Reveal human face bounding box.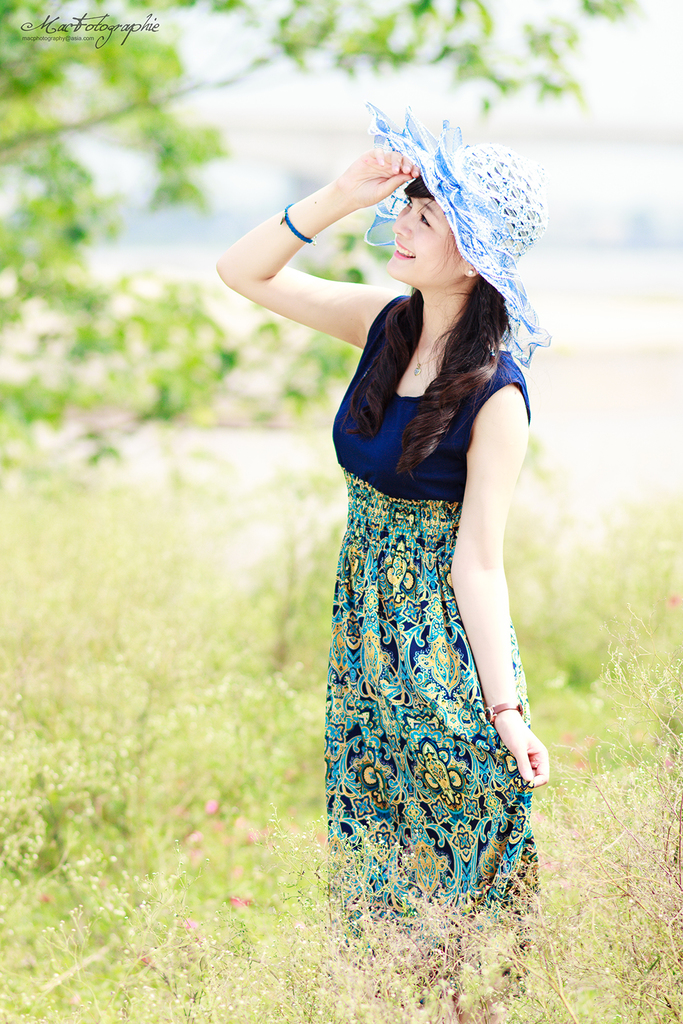
Revealed: <box>385,194,469,278</box>.
